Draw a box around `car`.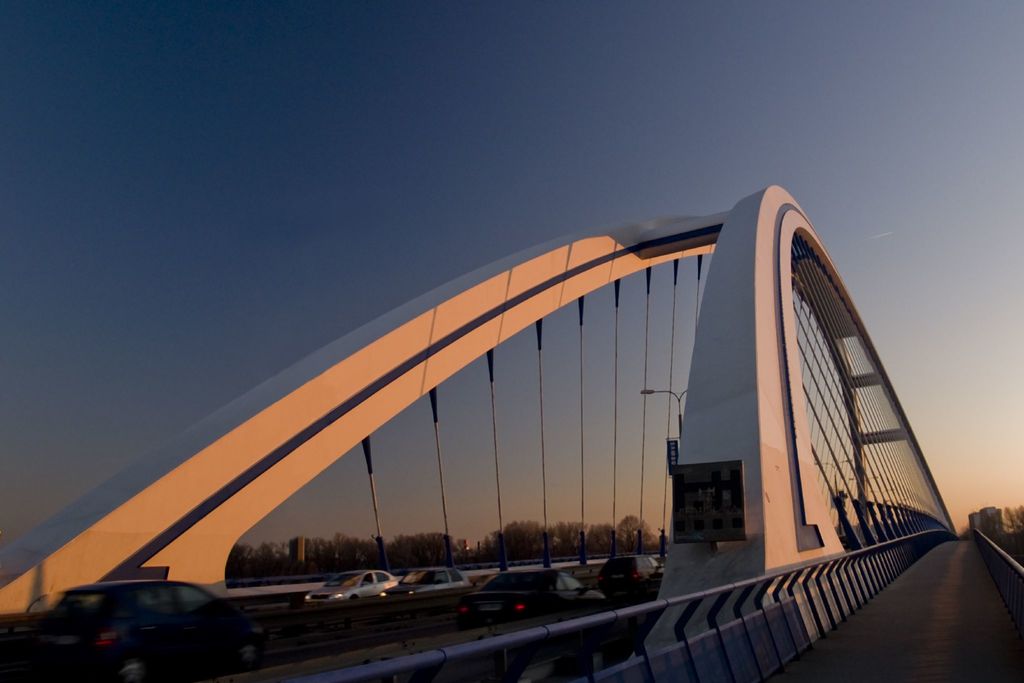
box(378, 561, 479, 600).
